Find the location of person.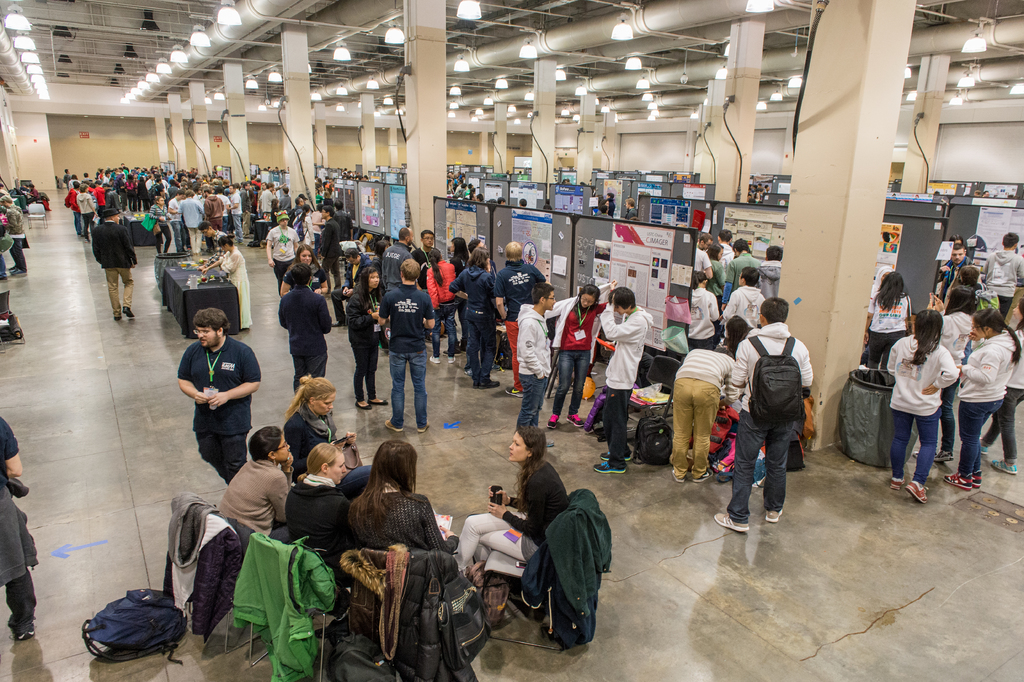
Location: select_region(138, 173, 146, 191).
